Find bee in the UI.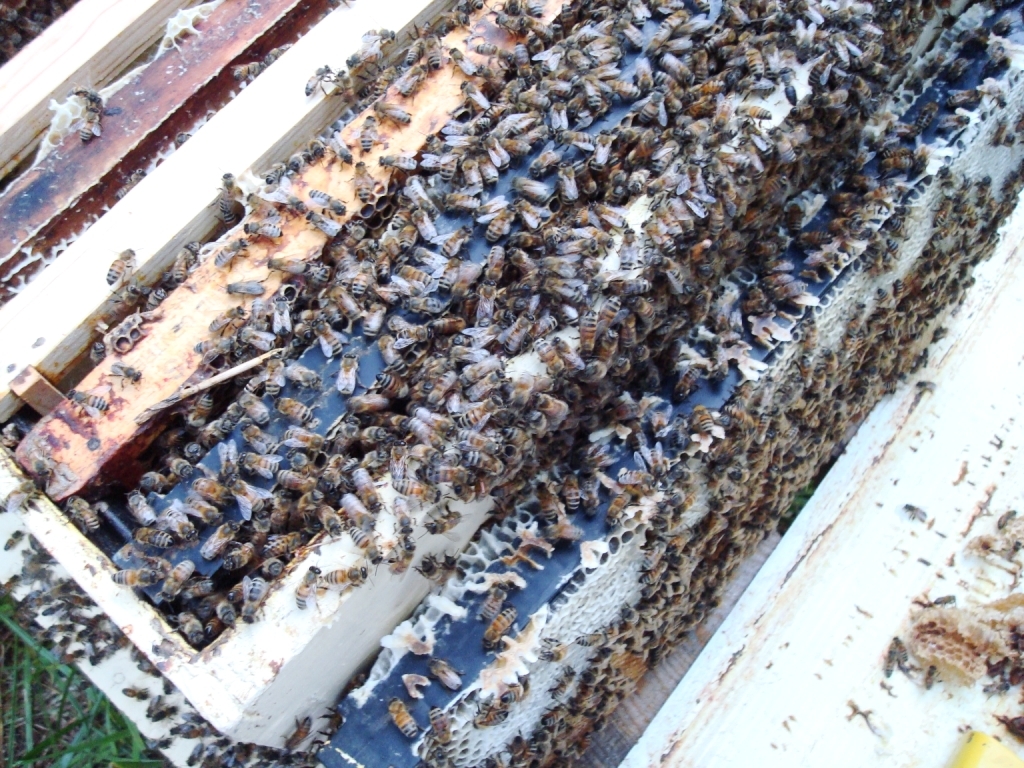
UI element at box(503, 684, 525, 700).
